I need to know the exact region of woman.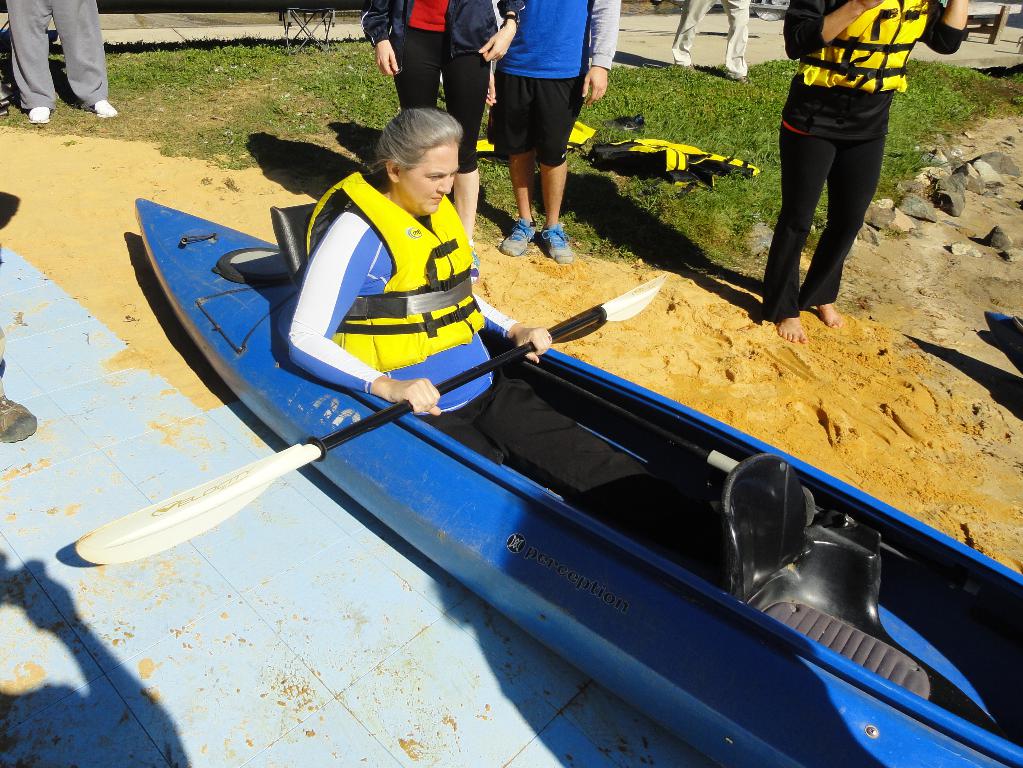
Region: bbox=(760, 0, 971, 339).
